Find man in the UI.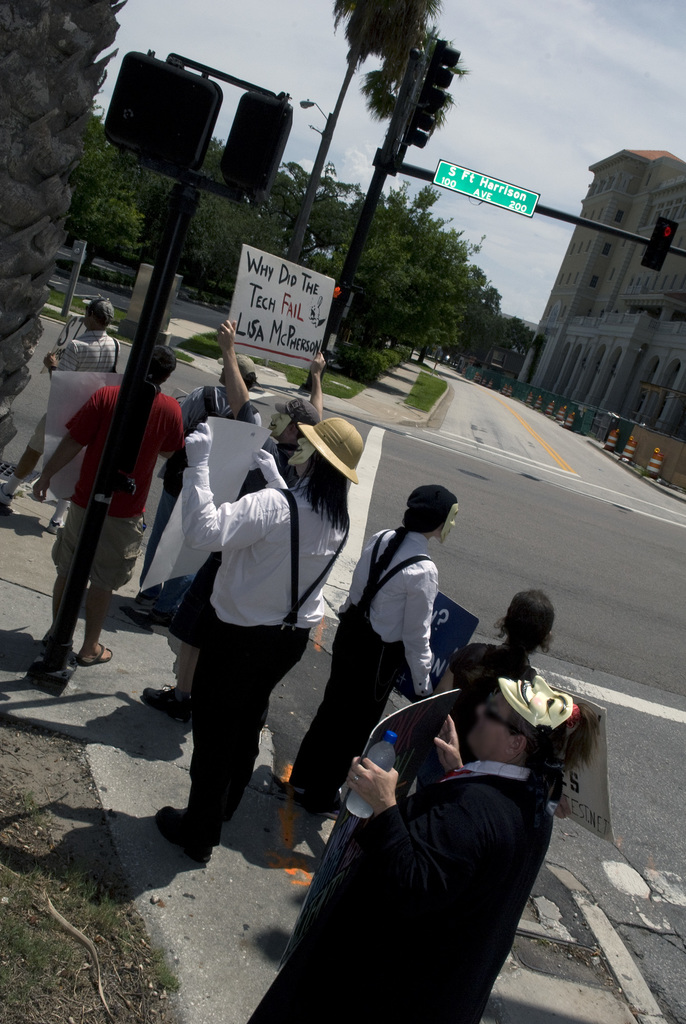
UI element at crop(263, 480, 461, 824).
